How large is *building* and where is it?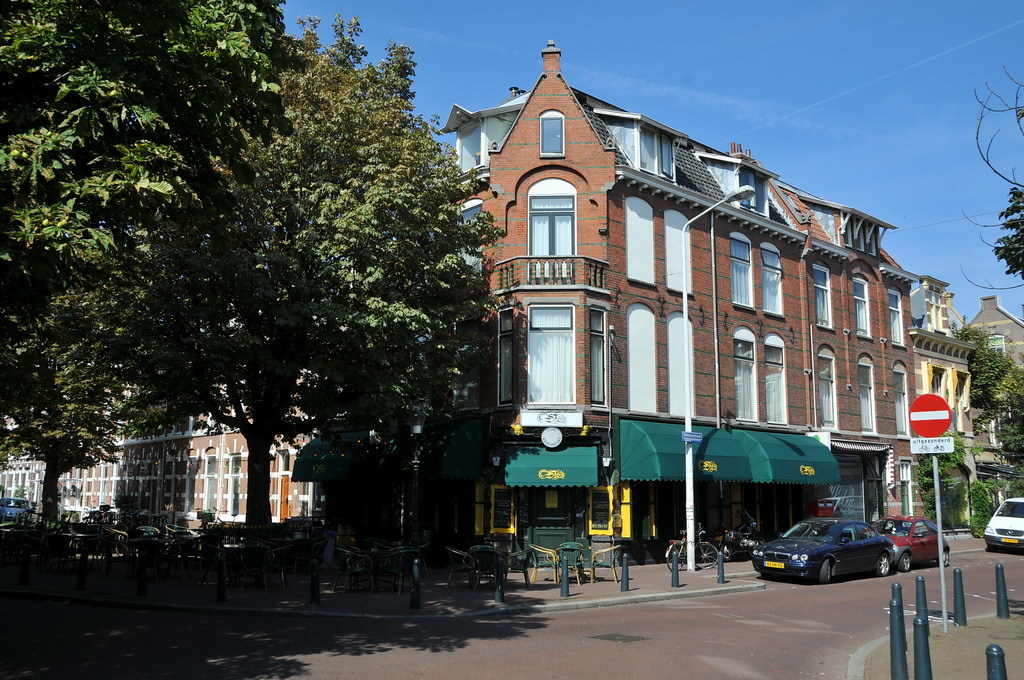
Bounding box: left=492, top=42, right=918, bottom=581.
